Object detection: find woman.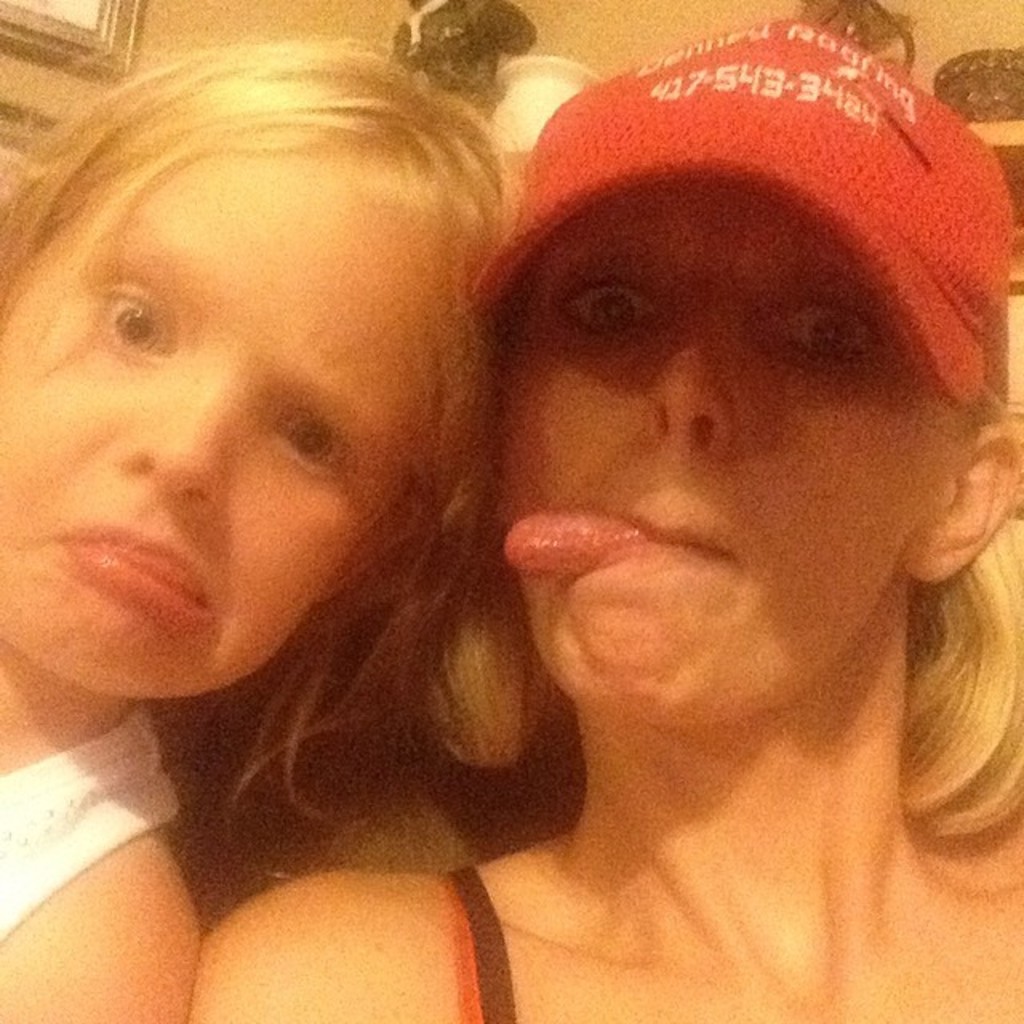
Rect(213, 14, 1010, 989).
